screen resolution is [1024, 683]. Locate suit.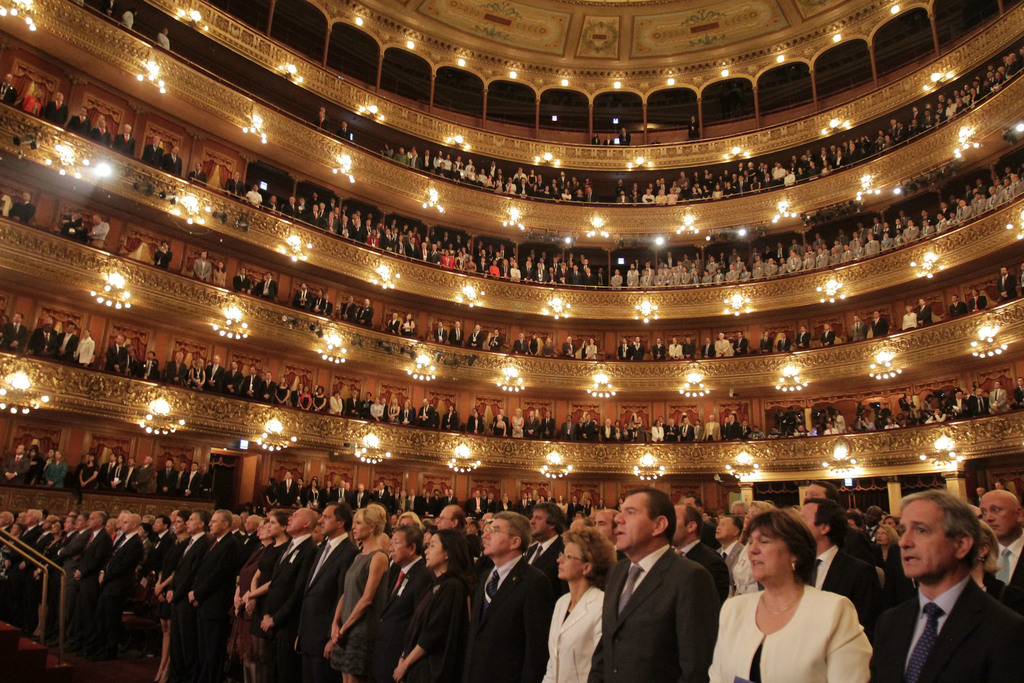
(408, 157, 424, 172).
